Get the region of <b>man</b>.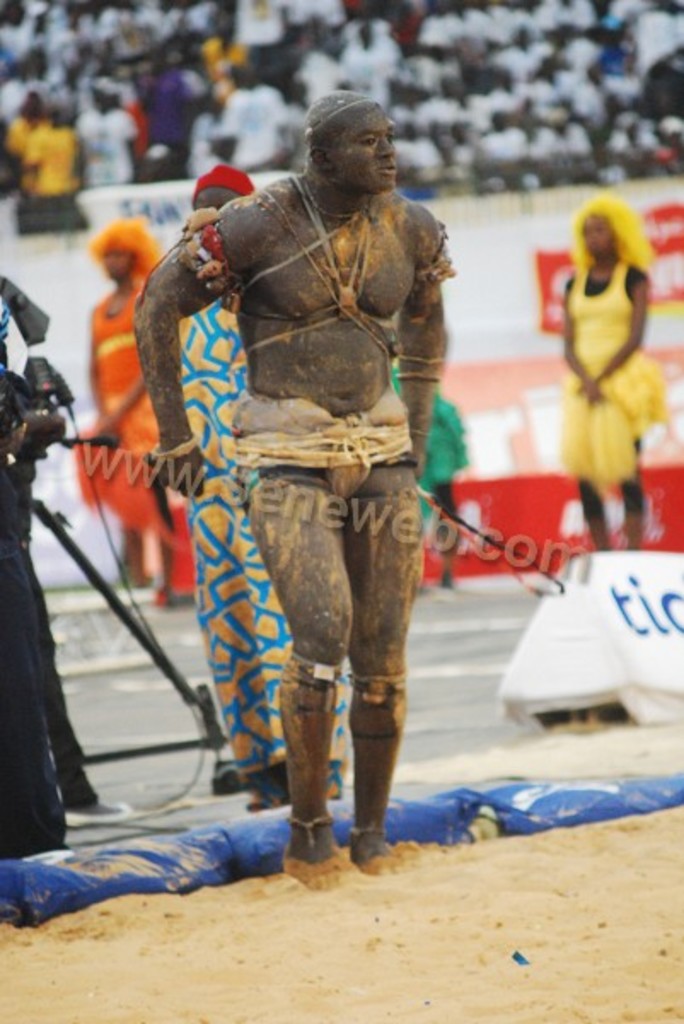
box=[118, 114, 474, 872].
